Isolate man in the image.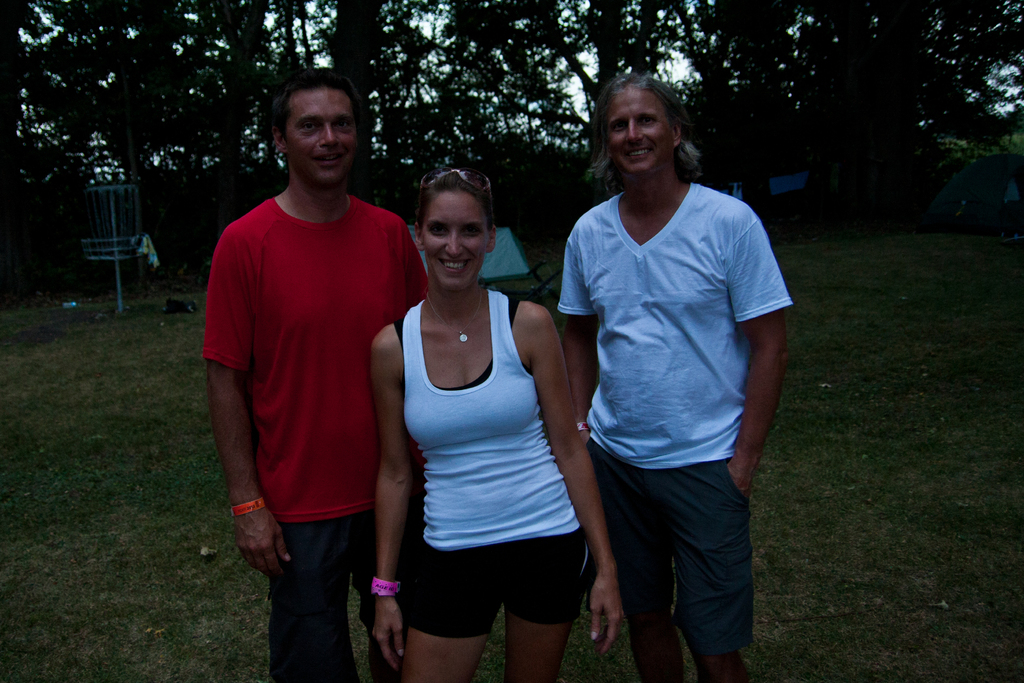
Isolated region: (556, 72, 796, 682).
